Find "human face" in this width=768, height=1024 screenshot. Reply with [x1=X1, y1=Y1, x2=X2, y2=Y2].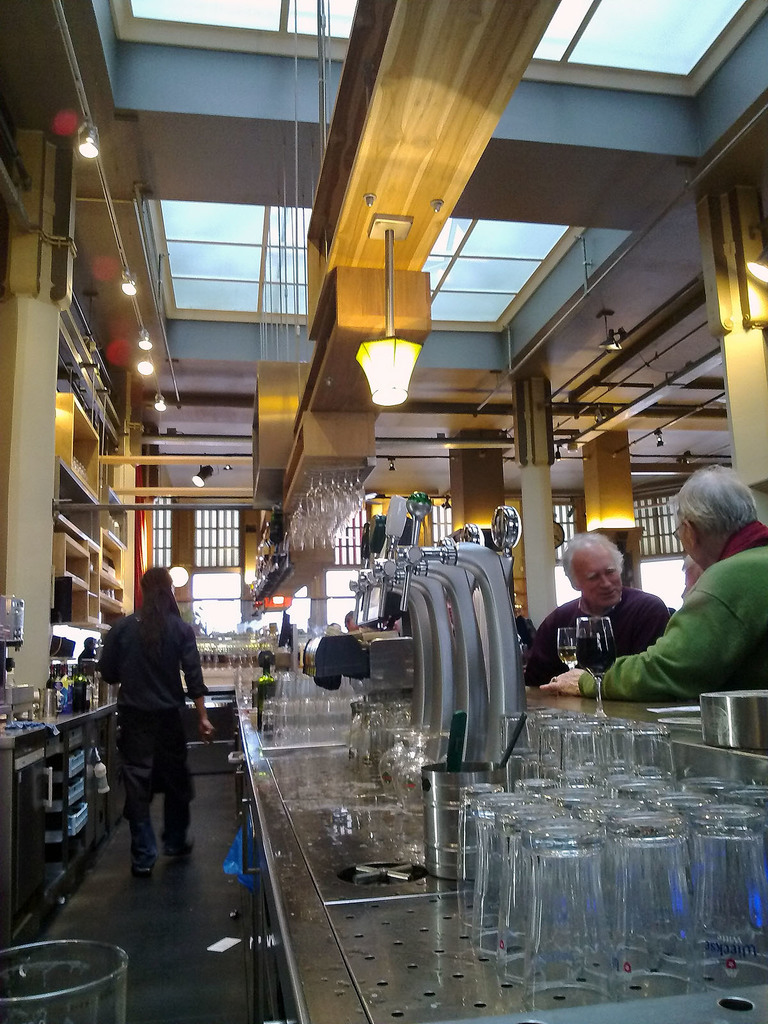
[x1=578, y1=550, x2=622, y2=604].
